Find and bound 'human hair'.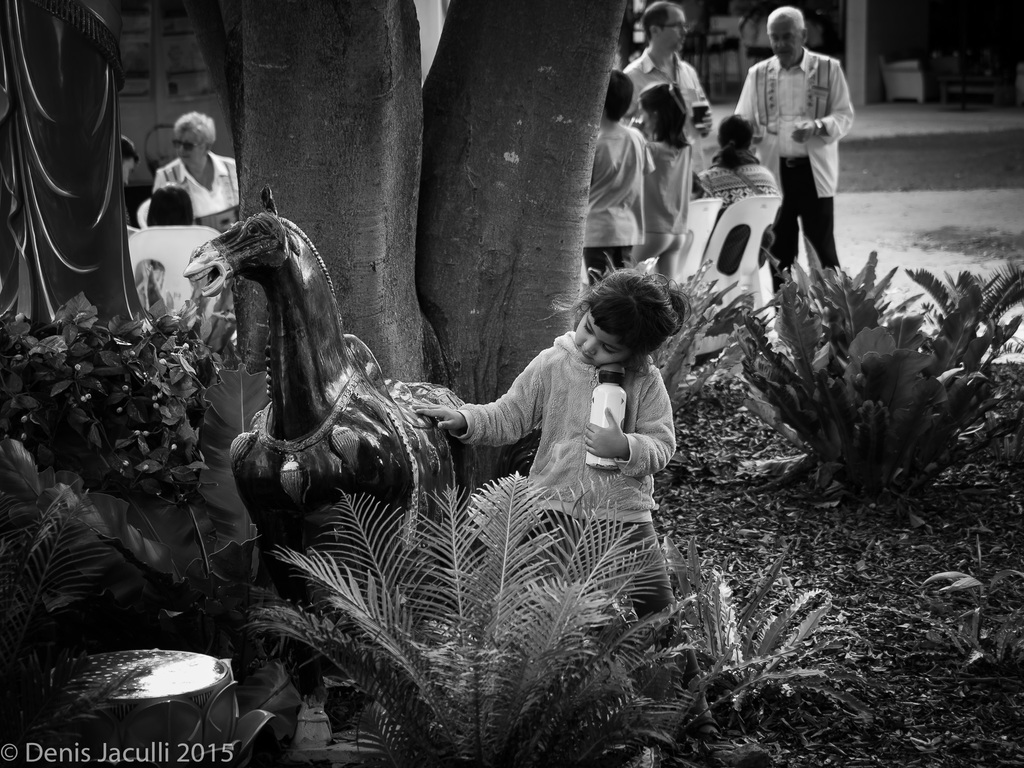
Bound: <bbox>719, 113, 754, 152</bbox>.
